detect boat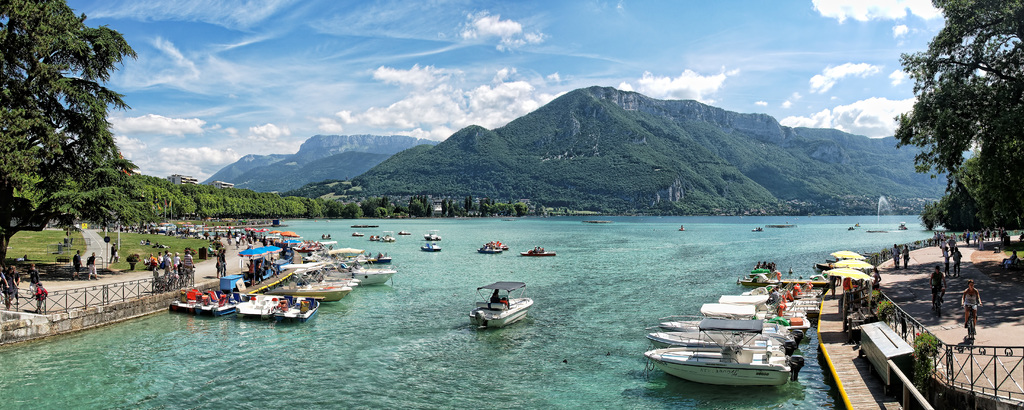
box=[350, 228, 362, 237]
